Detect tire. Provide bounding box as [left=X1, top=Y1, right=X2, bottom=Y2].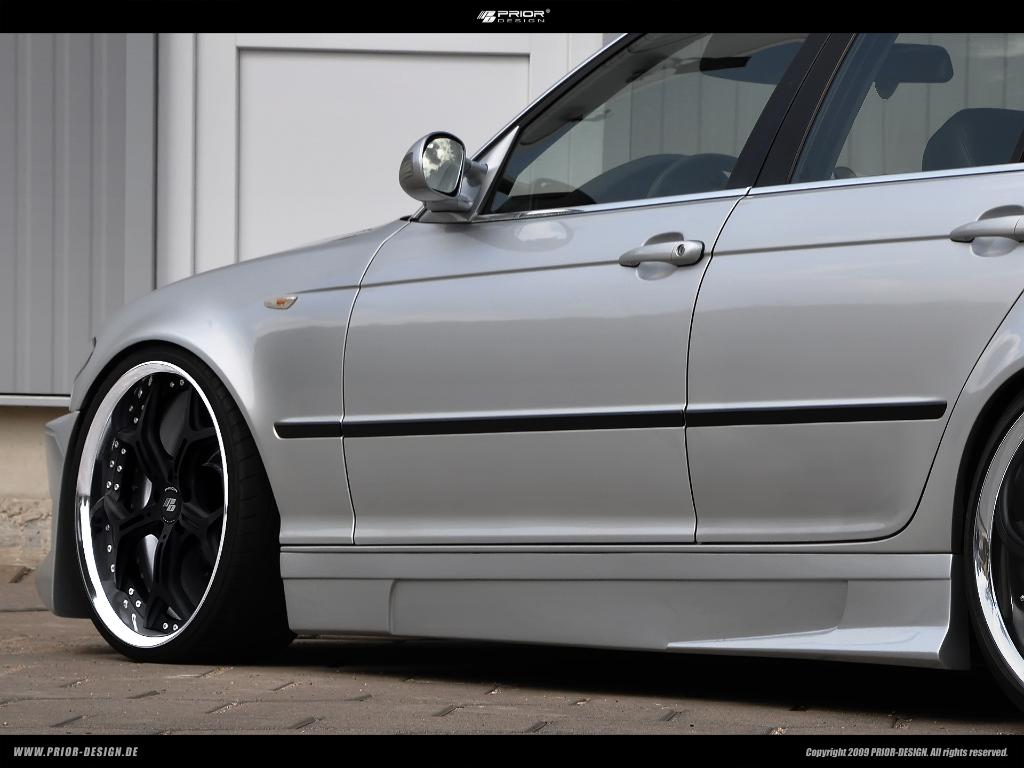
[left=60, top=362, right=243, bottom=654].
